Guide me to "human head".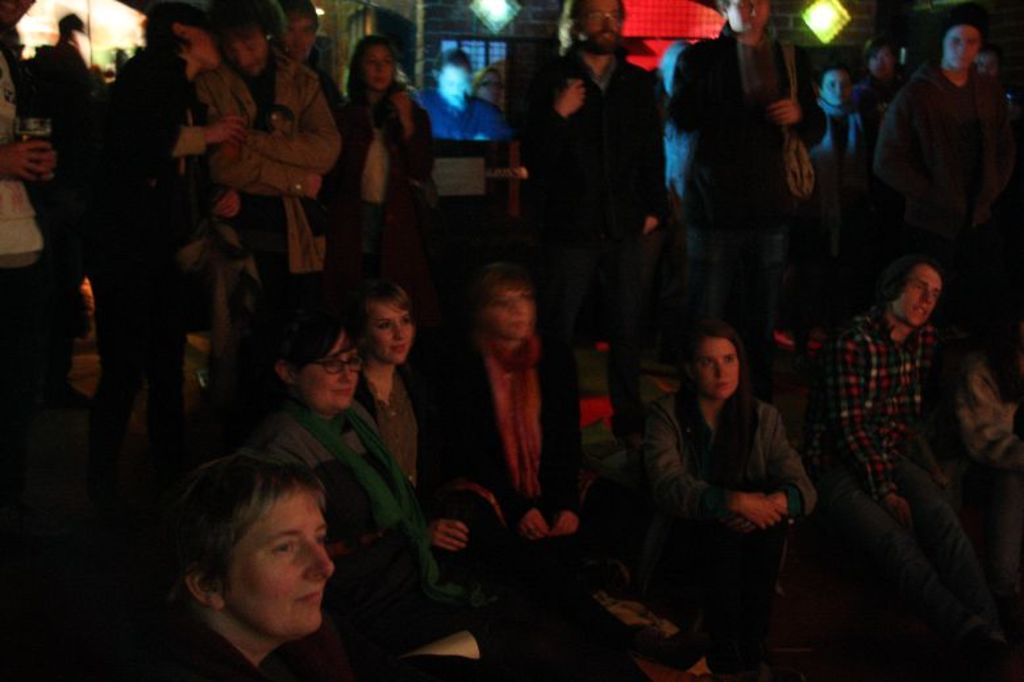
Guidance: crop(349, 276, 416, 366).
